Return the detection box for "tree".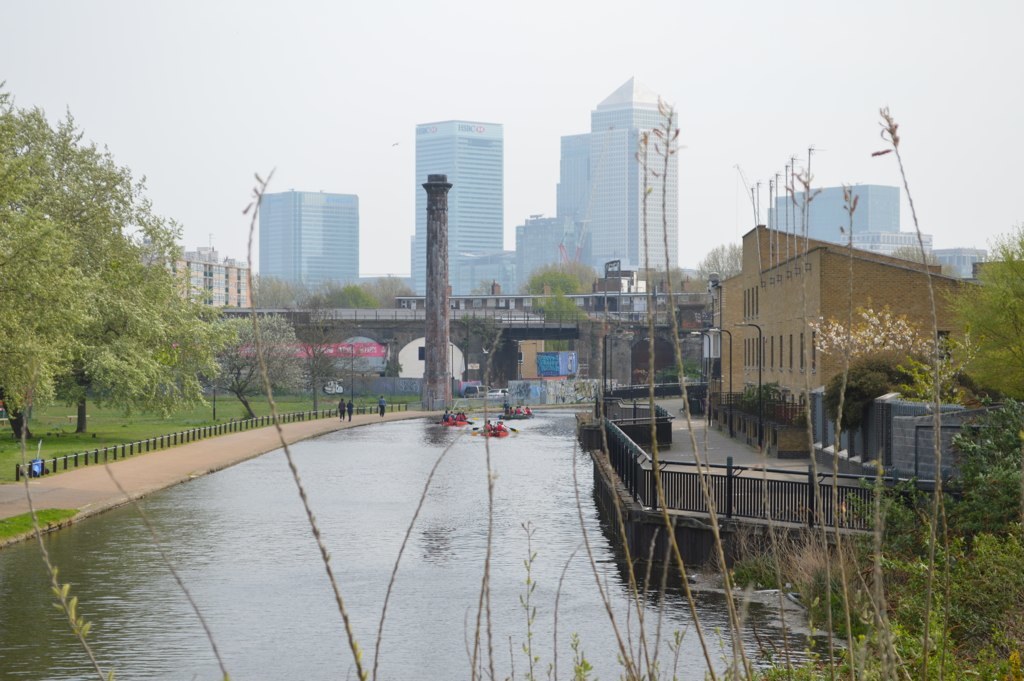
660:269:695:293.
